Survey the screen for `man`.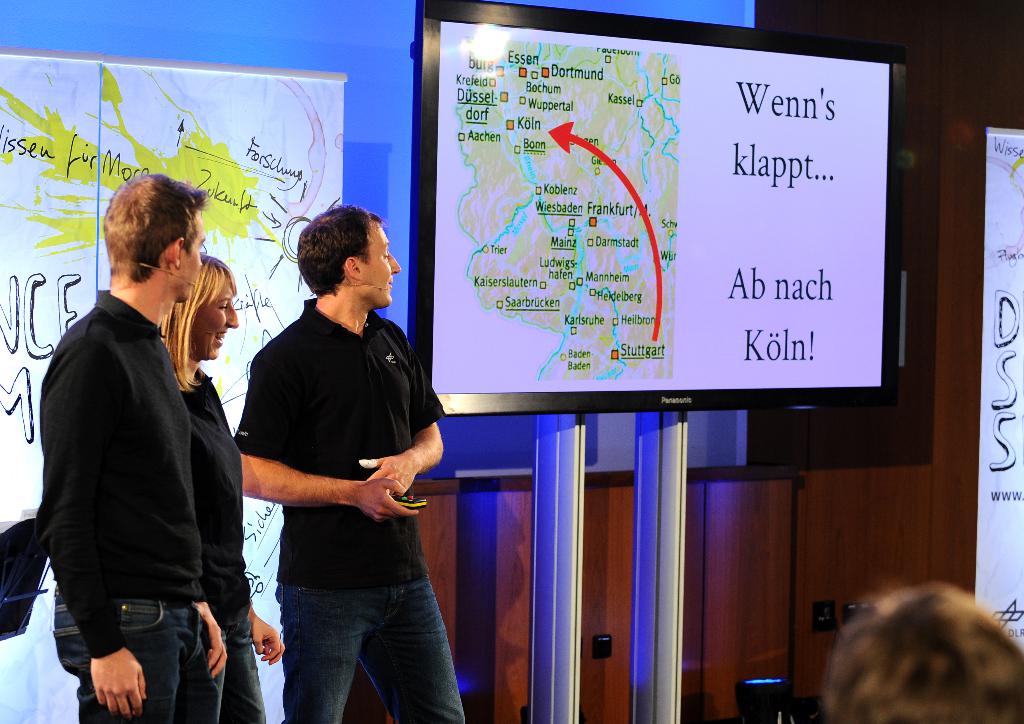
Survey found: (left=215, top=188, right=452, bottom=712).
